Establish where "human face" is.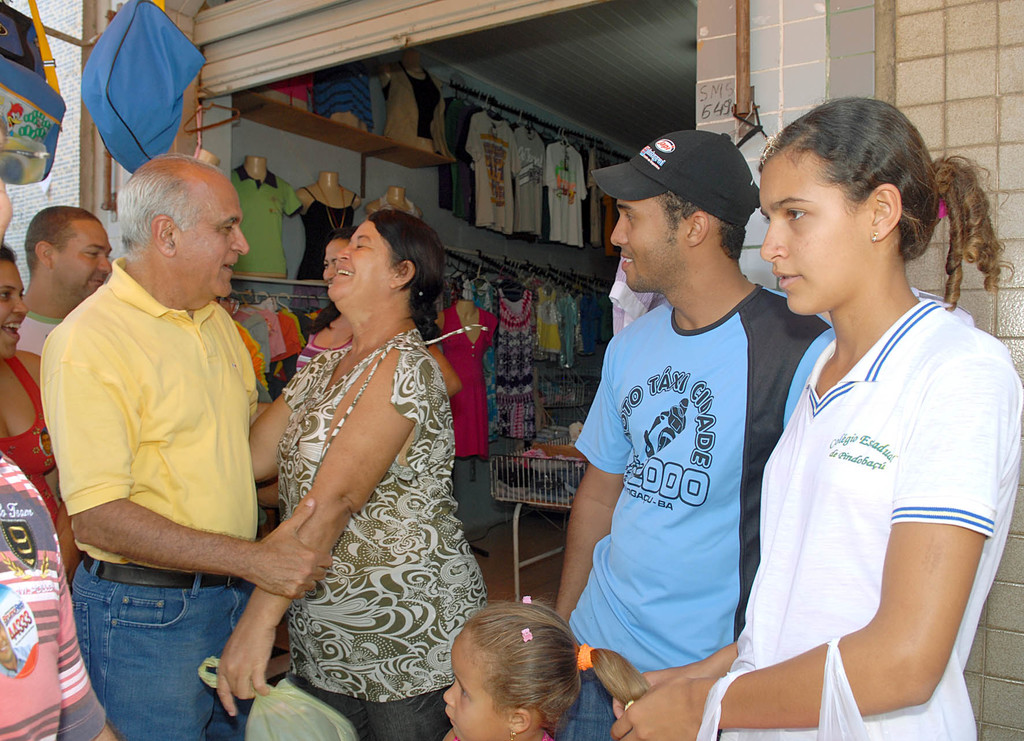
Established at [left=756, top=153, right=861, bottom=308].
